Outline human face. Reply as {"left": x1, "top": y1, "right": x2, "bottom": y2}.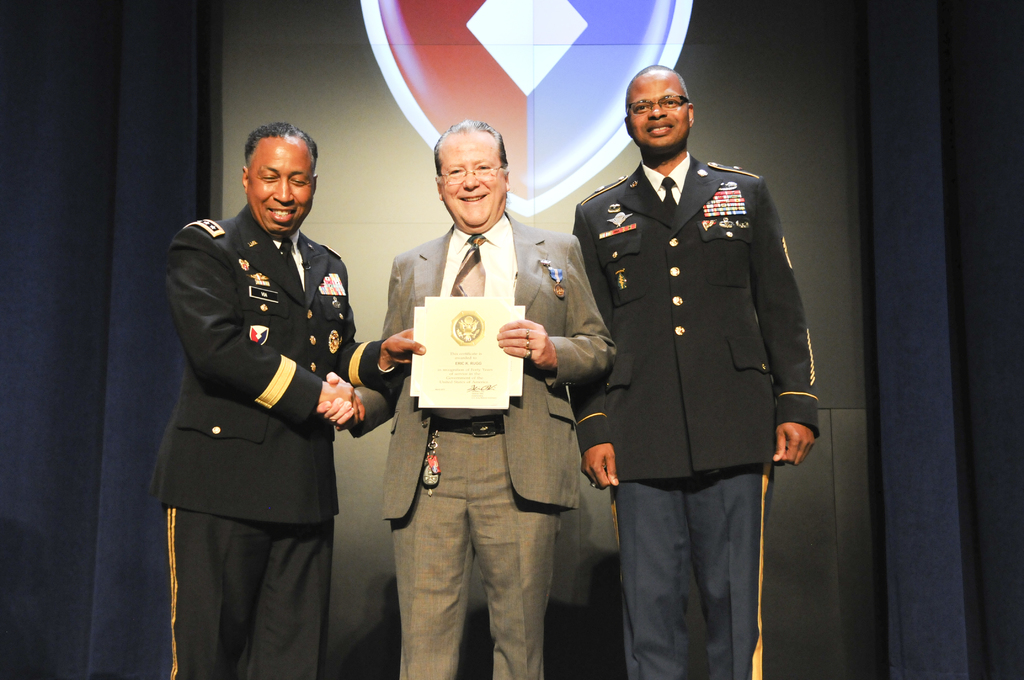
{"left": 440, "top": 131, "right": 506, "bottom": 229}.
